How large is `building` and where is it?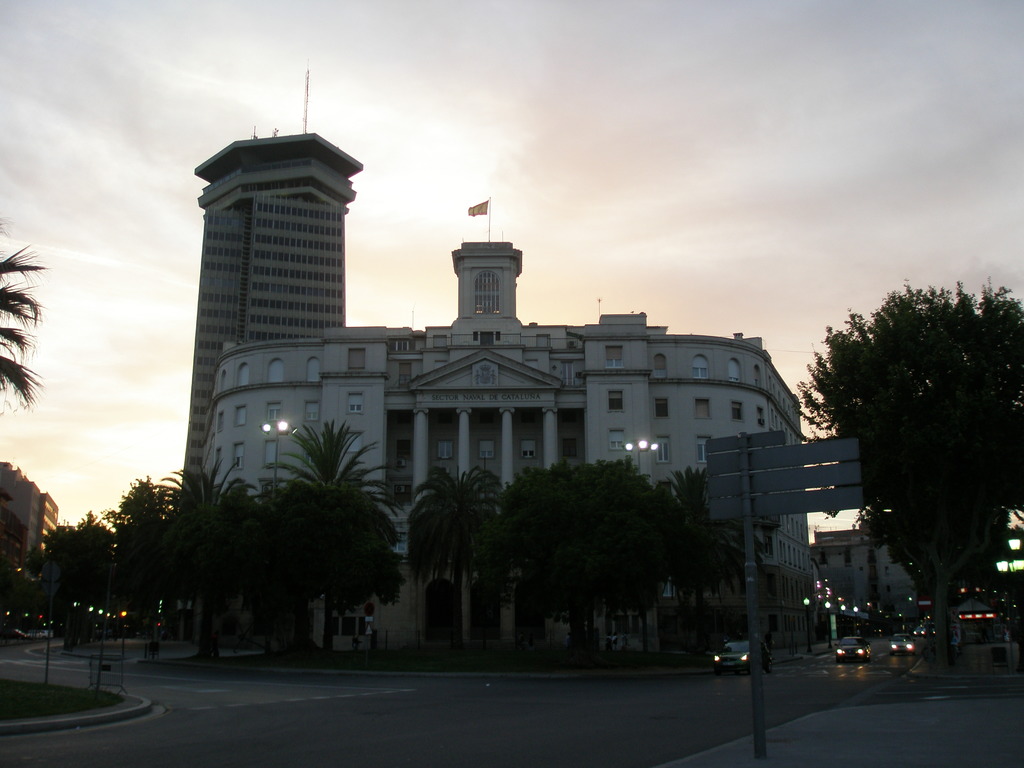
Bounding box: 1 455 60 577.
